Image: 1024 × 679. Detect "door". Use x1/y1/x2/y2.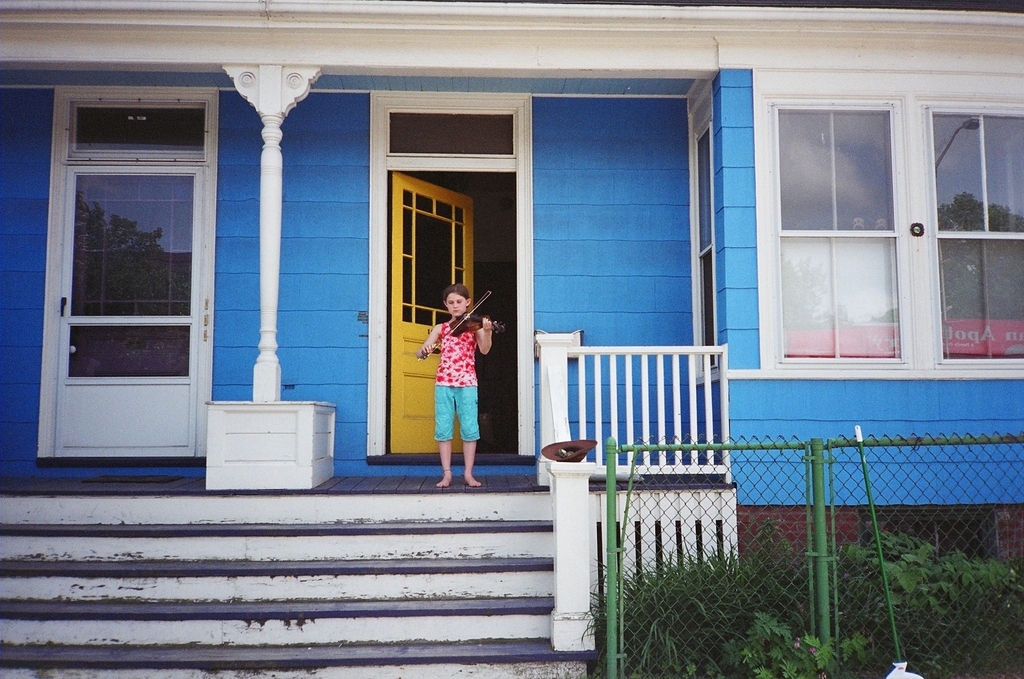
50/164/200/458.
